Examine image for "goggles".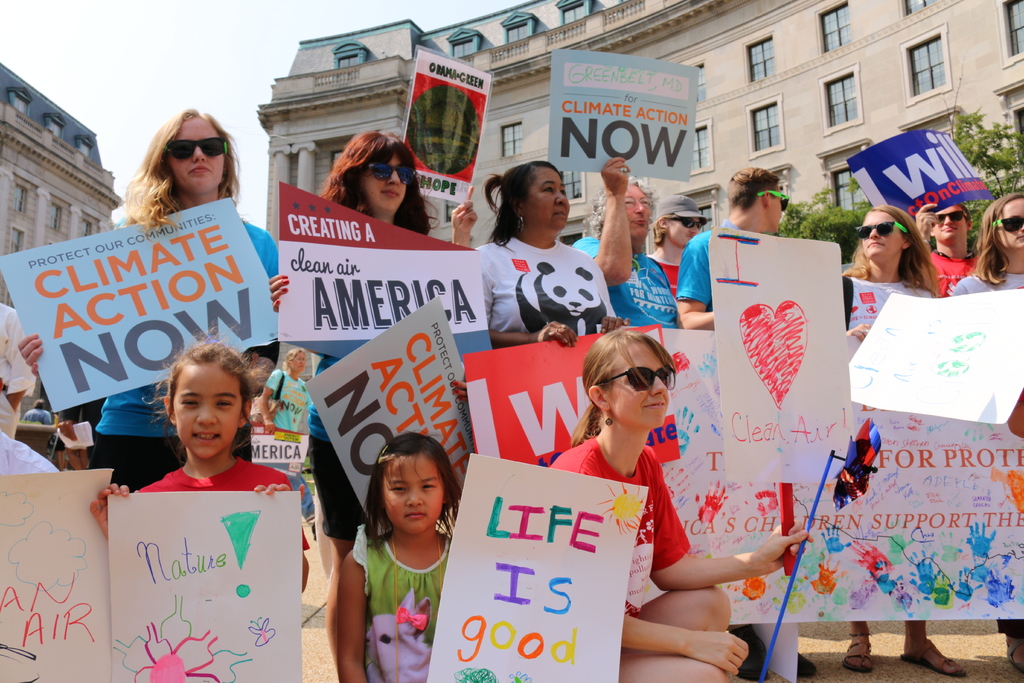
Examination result: [left=592, top=363, right=678, bottom=390].
